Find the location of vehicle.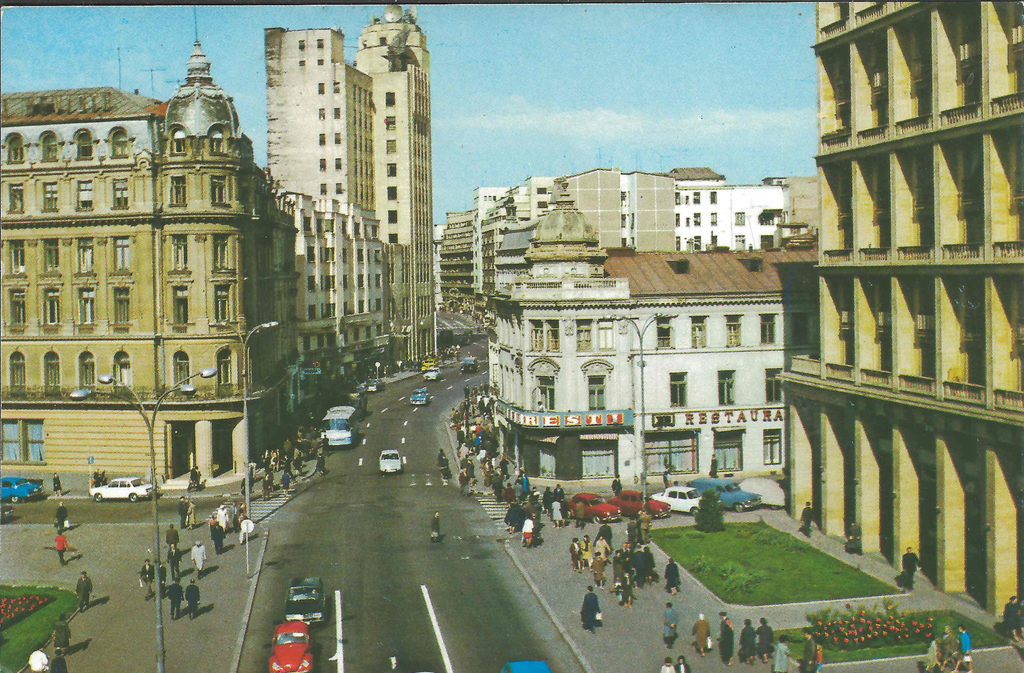
Location: (697, 481, 762, 515).
